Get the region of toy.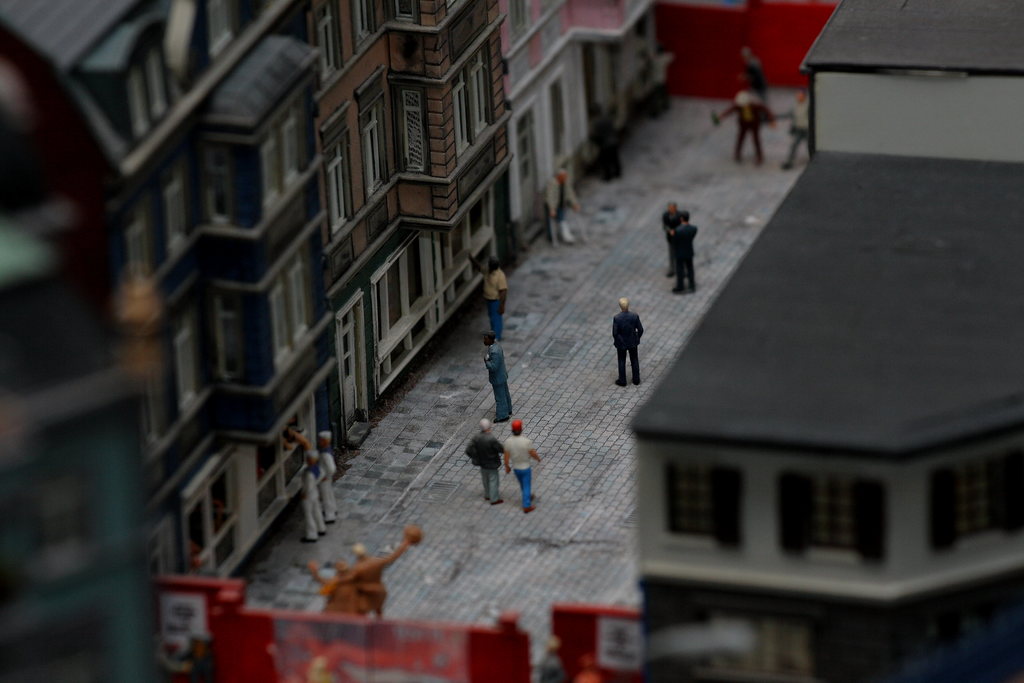
BBox(713, 86, 777, 161).
